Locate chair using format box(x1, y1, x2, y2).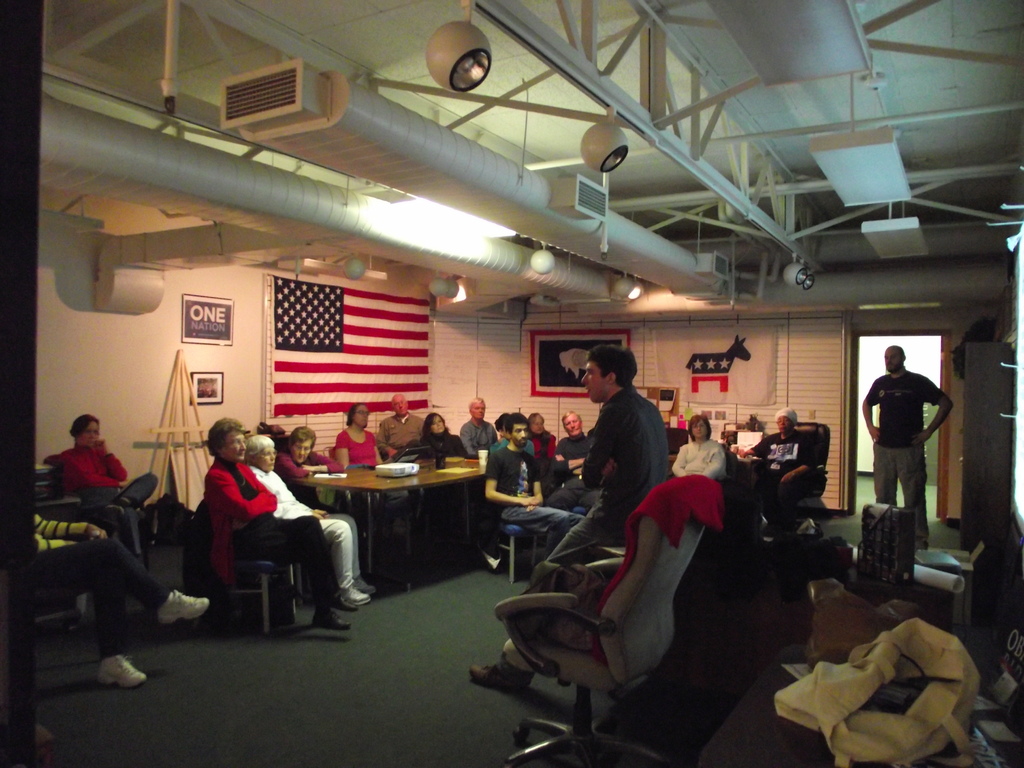
box(756, 420, 828, 534).
